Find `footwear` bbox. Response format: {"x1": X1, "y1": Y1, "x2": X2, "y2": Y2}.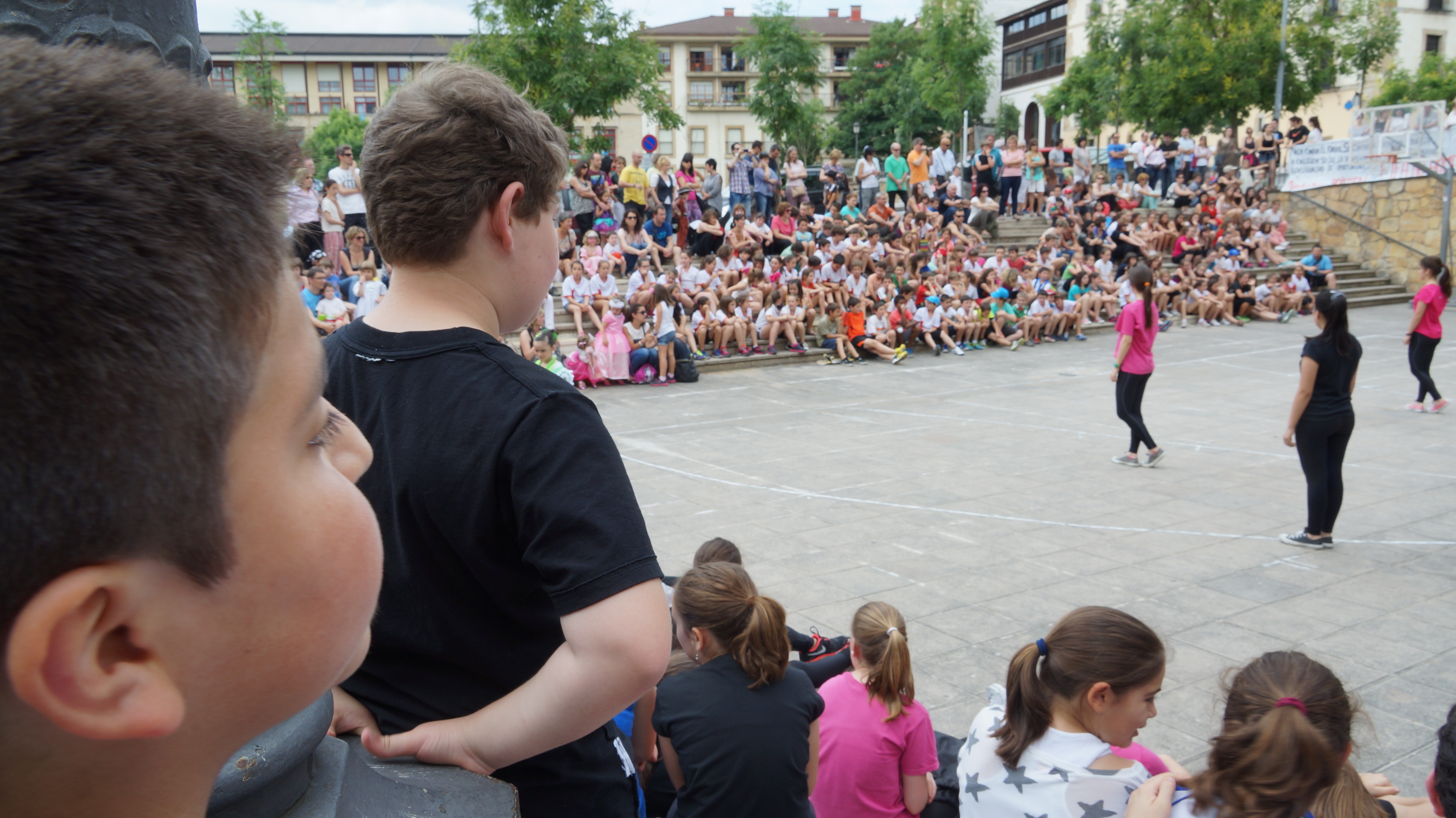
{"x1": 359, "y1": 94, "x2": 362, "y2": 98}.
